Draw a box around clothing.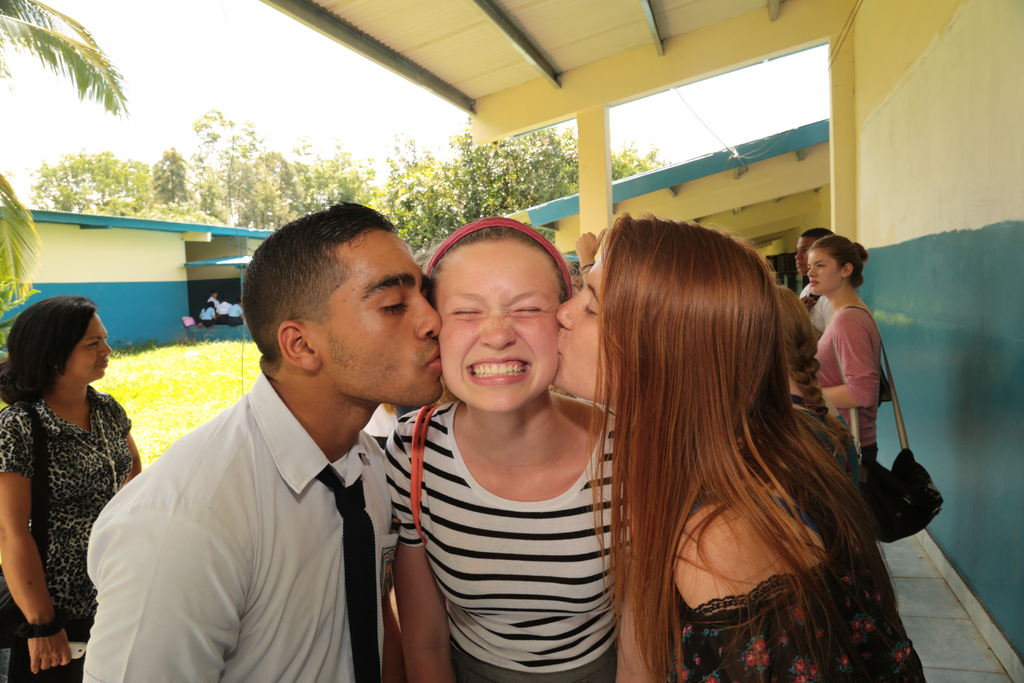
(656,423,934,682).
